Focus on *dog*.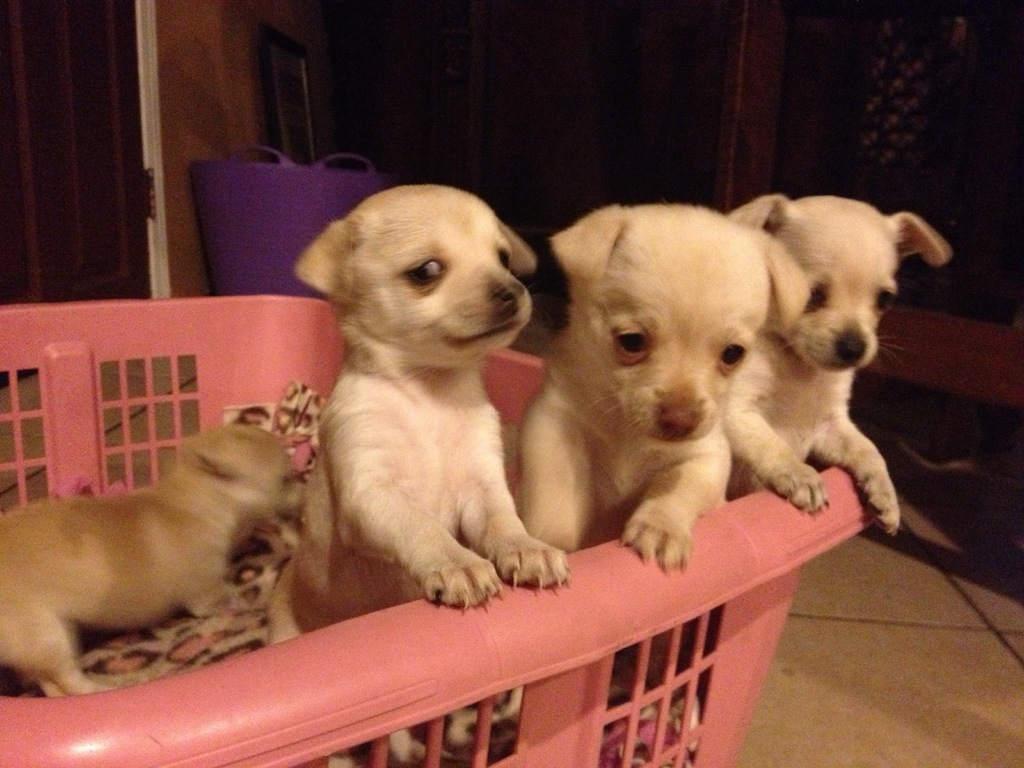
Focused at box=[489, 204, 813, 717].
